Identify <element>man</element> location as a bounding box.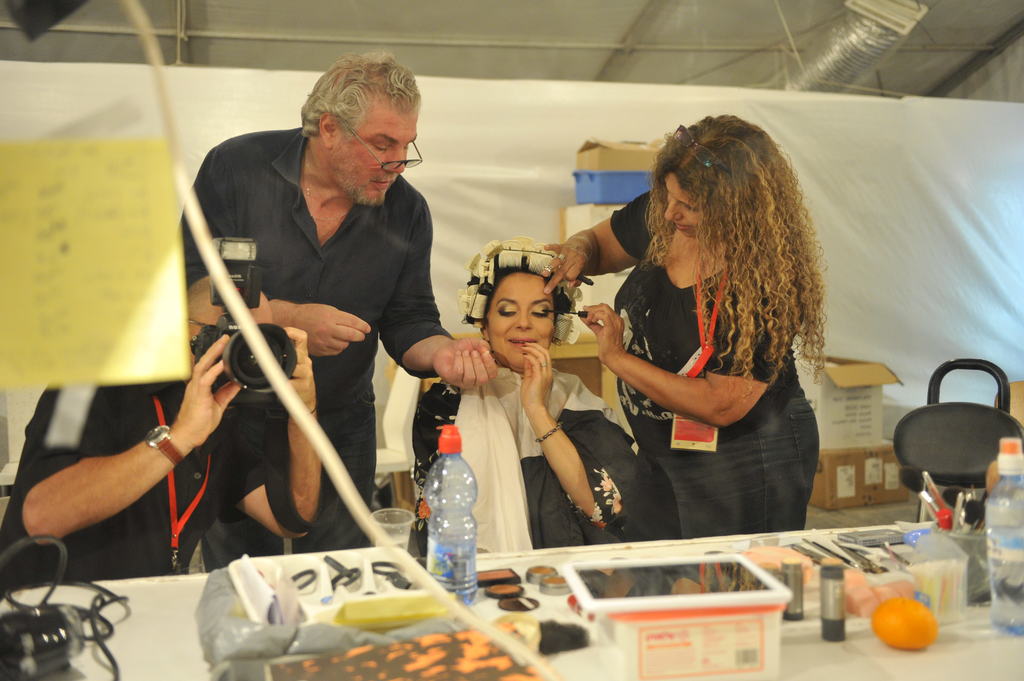
(0, 272, 322, 584).
